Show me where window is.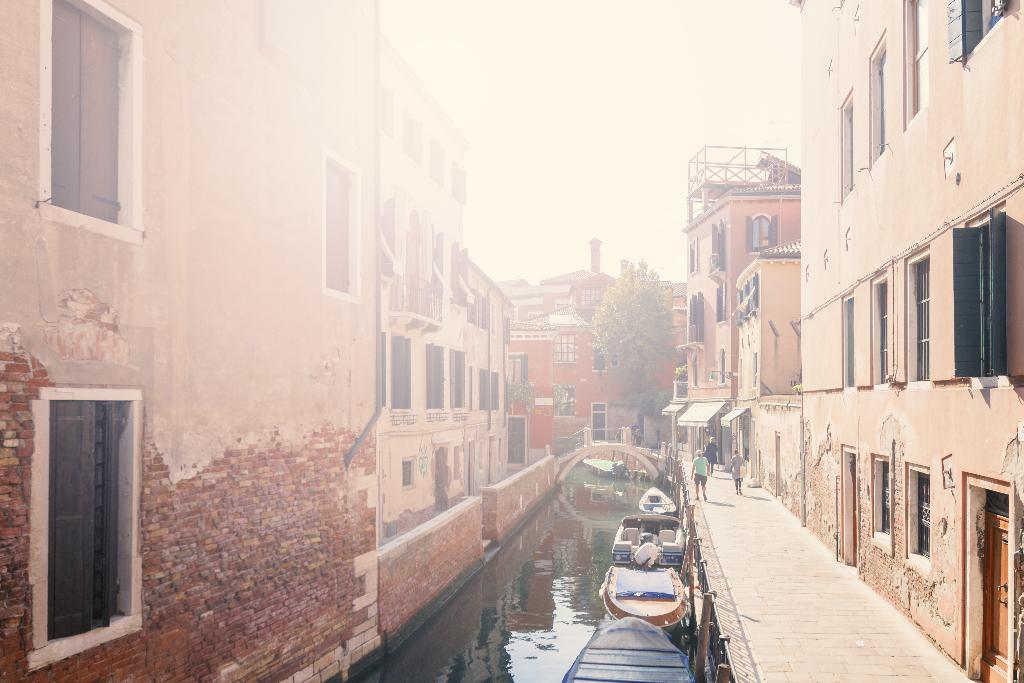
window is at detection(836, 293, 858, 390).
